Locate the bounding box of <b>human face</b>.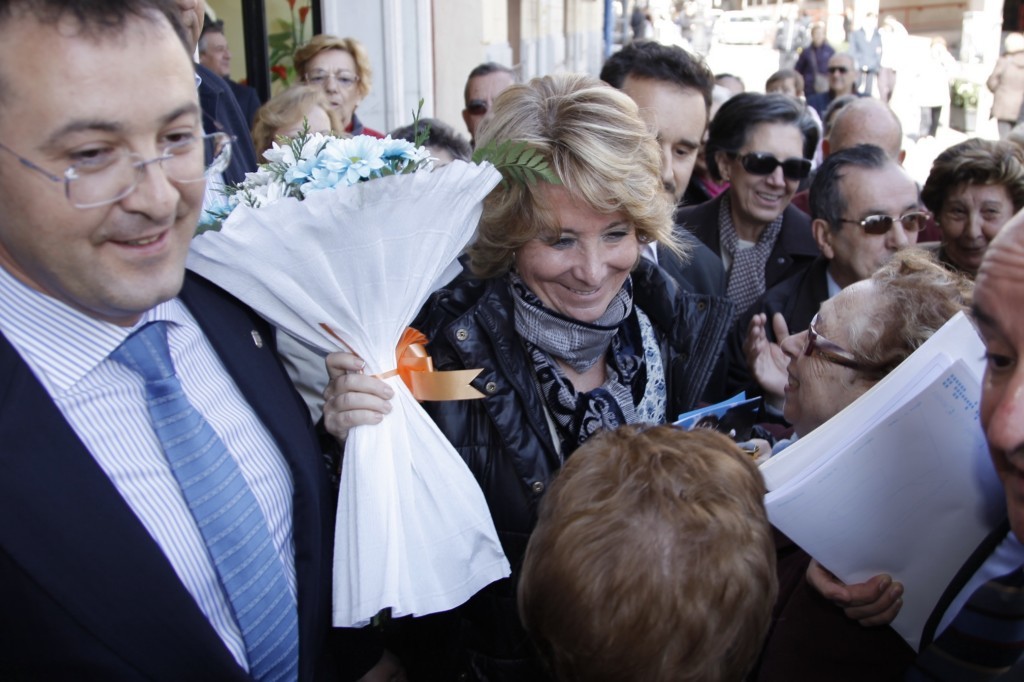
Bounding box: {"left": 939, "top": 180, "right": 1012, "bottom": 268}.
